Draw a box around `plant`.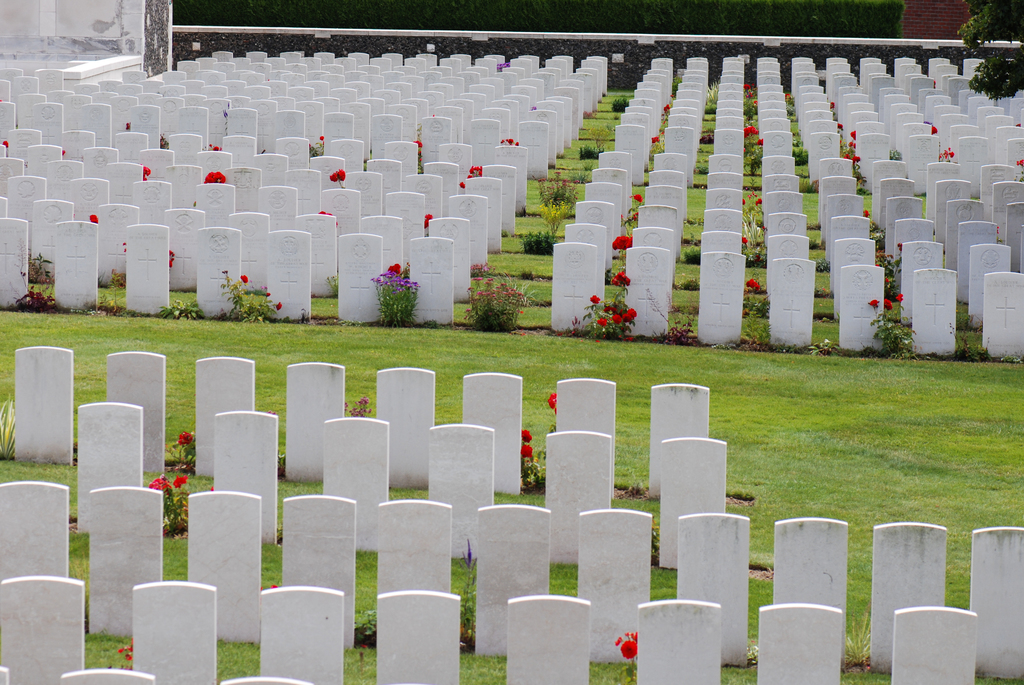
104 631 136 670.
